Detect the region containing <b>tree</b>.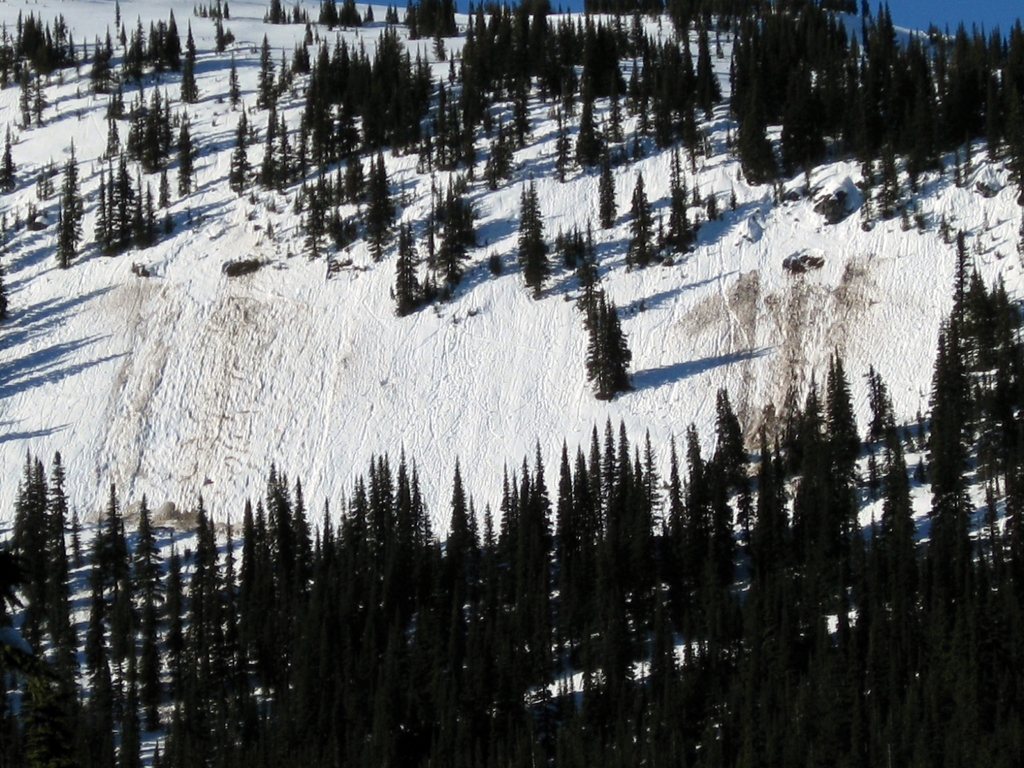
(x1=595, y1=156, x2=622, y2=225).
